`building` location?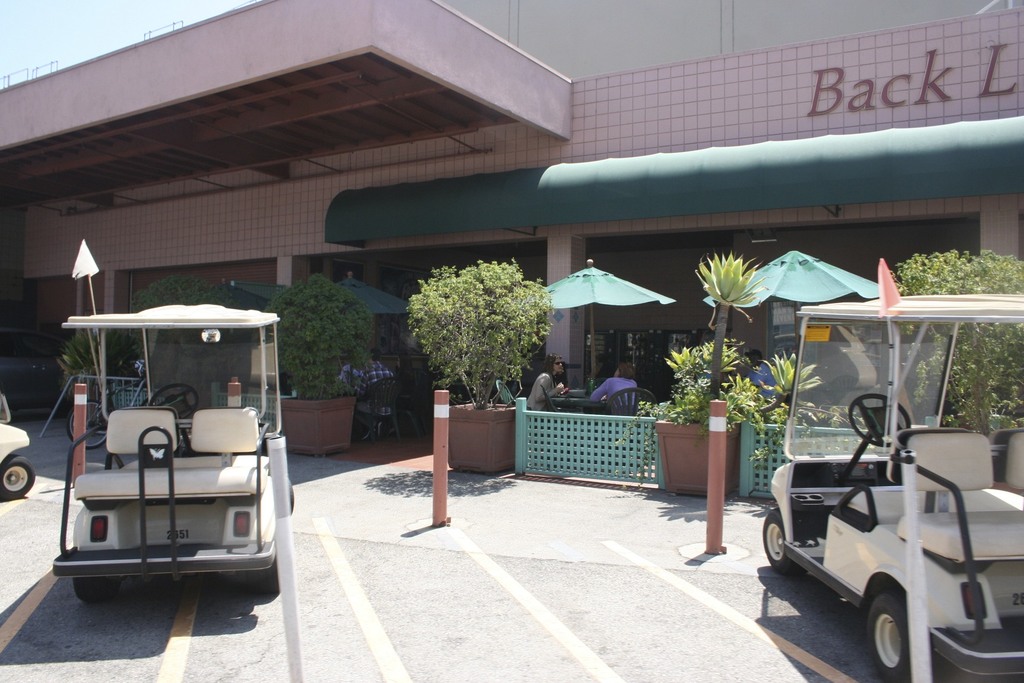
[1, 0, 1023, 462]
